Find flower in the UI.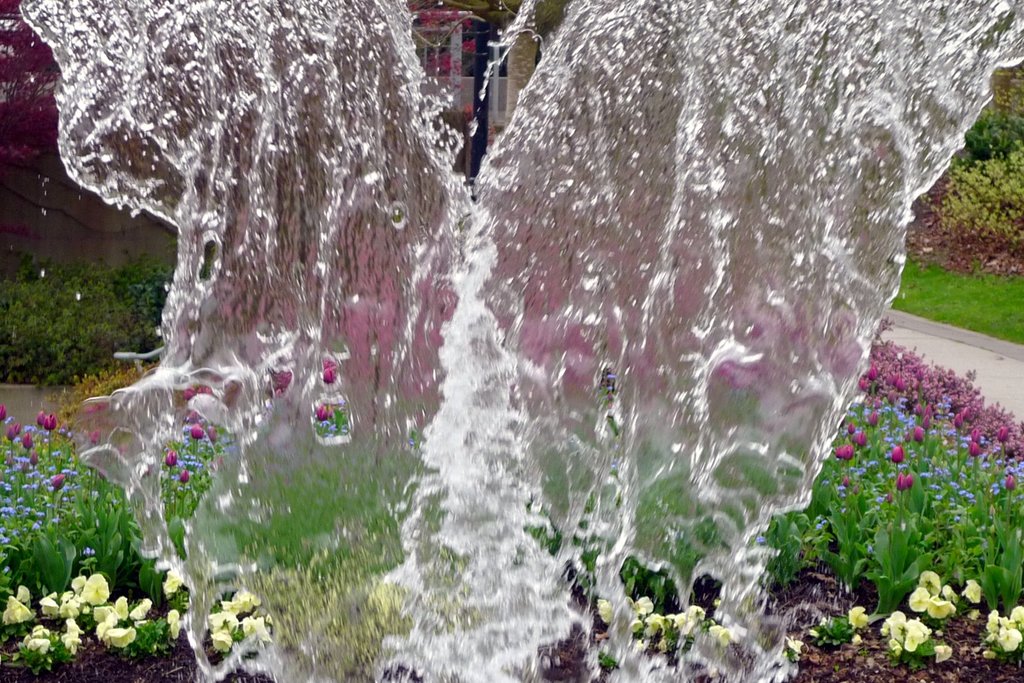
UI element at 925, 407, 932, 417.
